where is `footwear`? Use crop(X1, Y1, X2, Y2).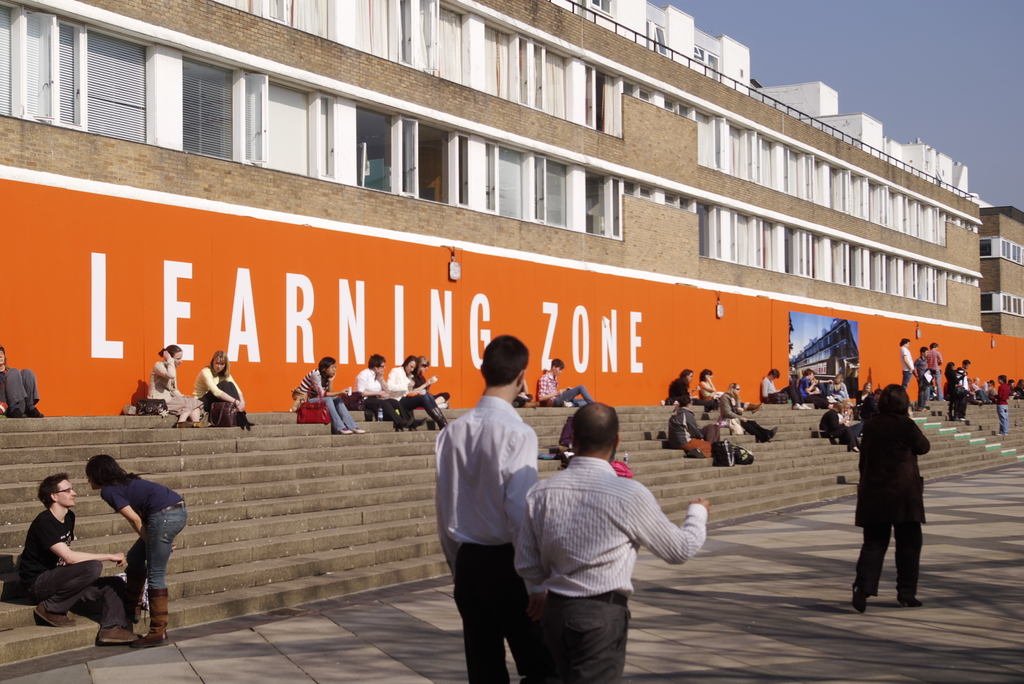
crop(996, 434, 1006, 436).
